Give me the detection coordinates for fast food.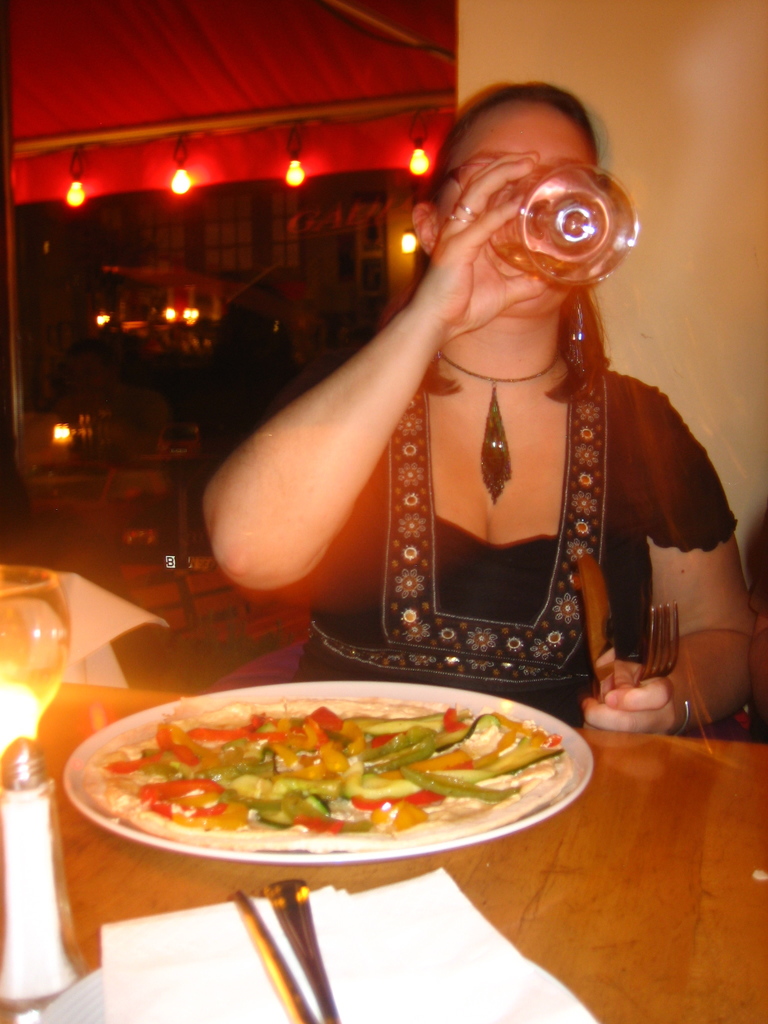
select_region(67, 684, 597, 860).
